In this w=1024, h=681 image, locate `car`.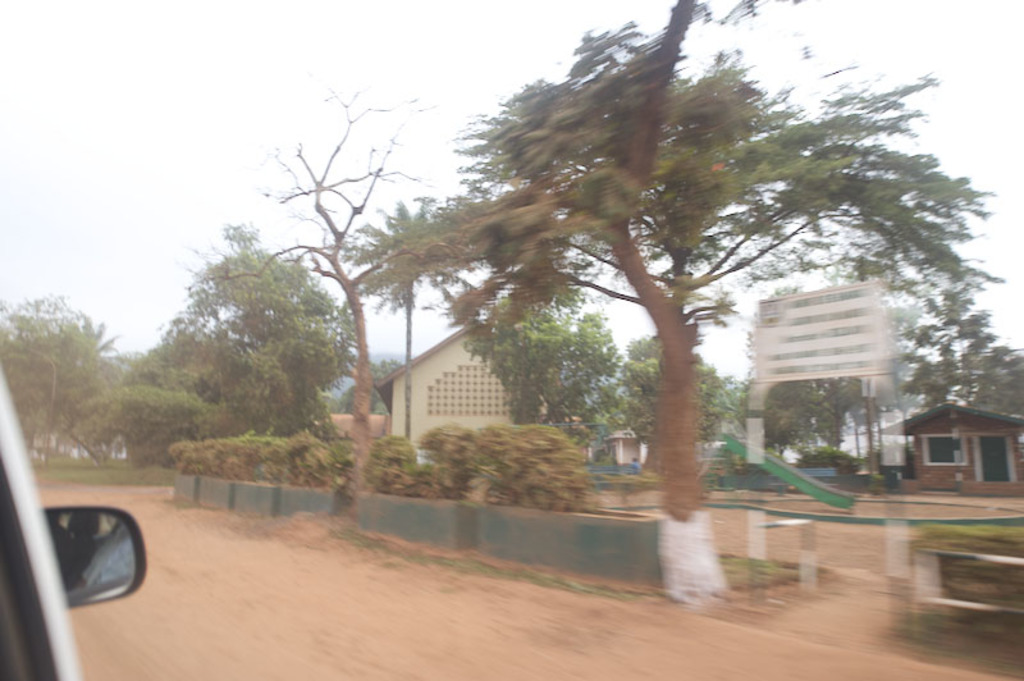
Bounding box: <bbox>0, 351, 147, 680</bbox>.
